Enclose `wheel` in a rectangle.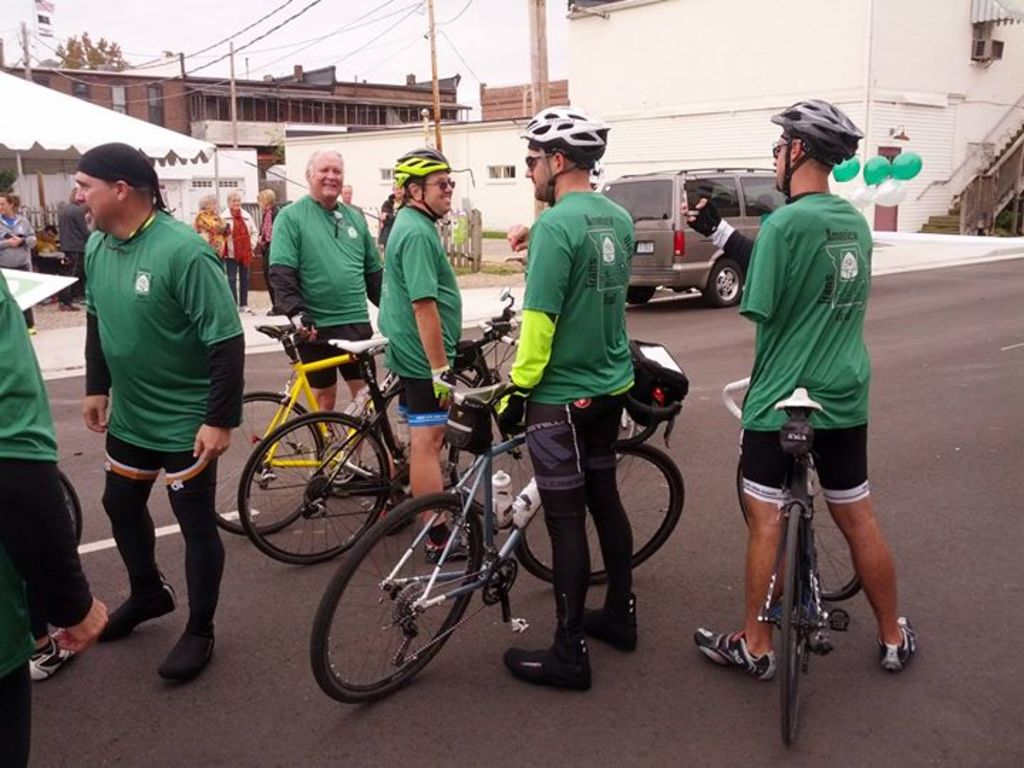
{"x1": 235, "y1": 415, "x2": 391, "y2": 560}.
